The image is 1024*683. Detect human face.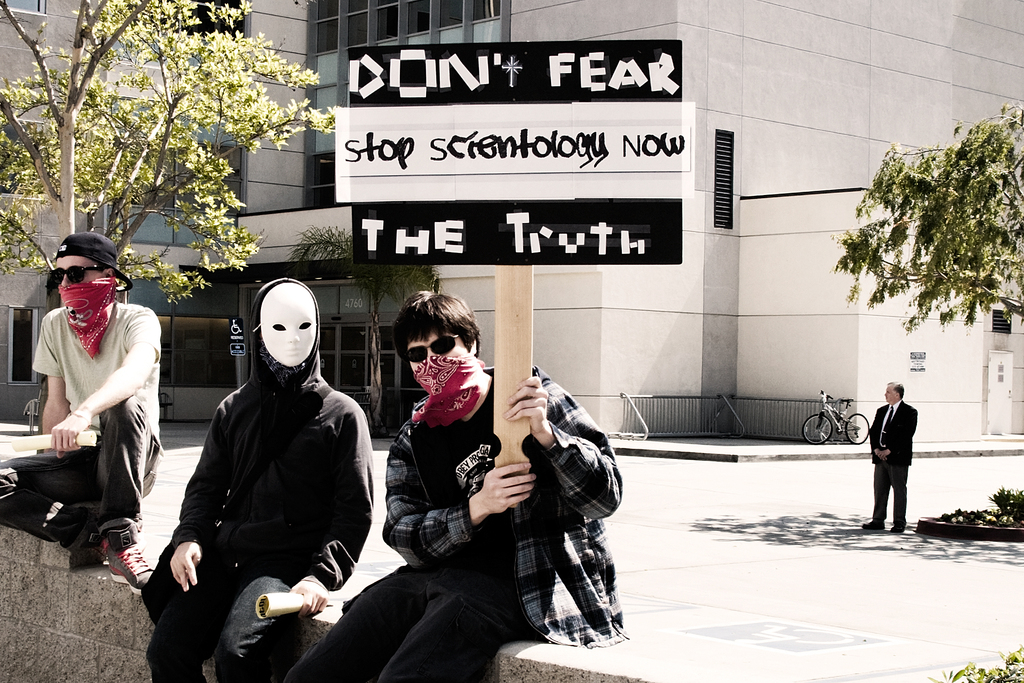
Detection: BBox(54, 251, 105, 282).
